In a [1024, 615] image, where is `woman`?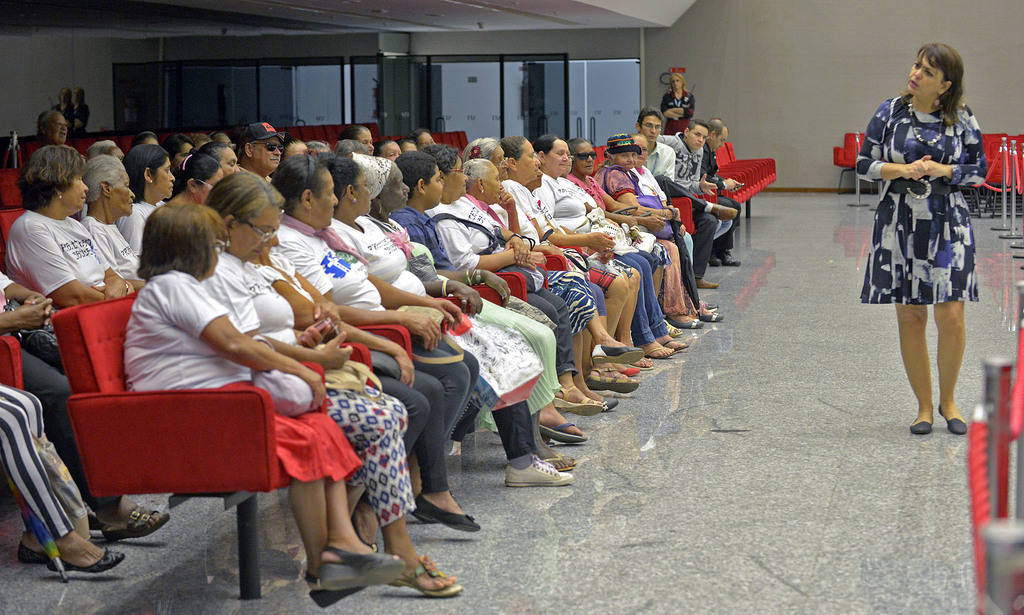
box(568, 138, 705, 332).
